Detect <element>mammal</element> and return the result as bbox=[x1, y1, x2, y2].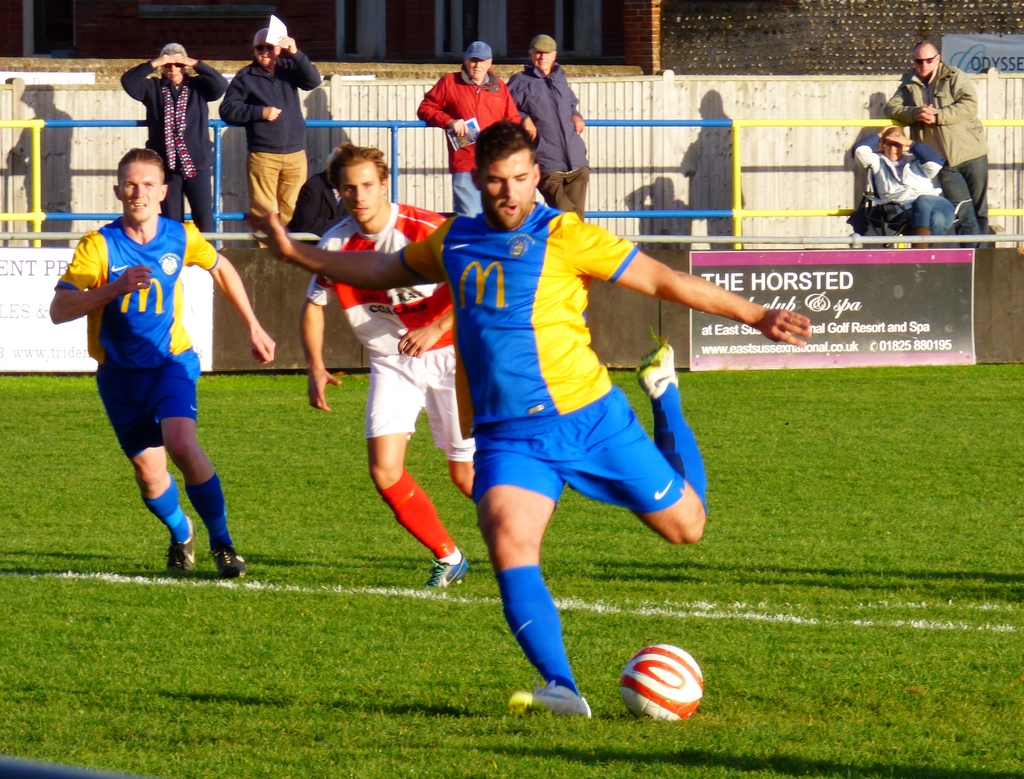
bbox=[417, 38, 538, 219].
